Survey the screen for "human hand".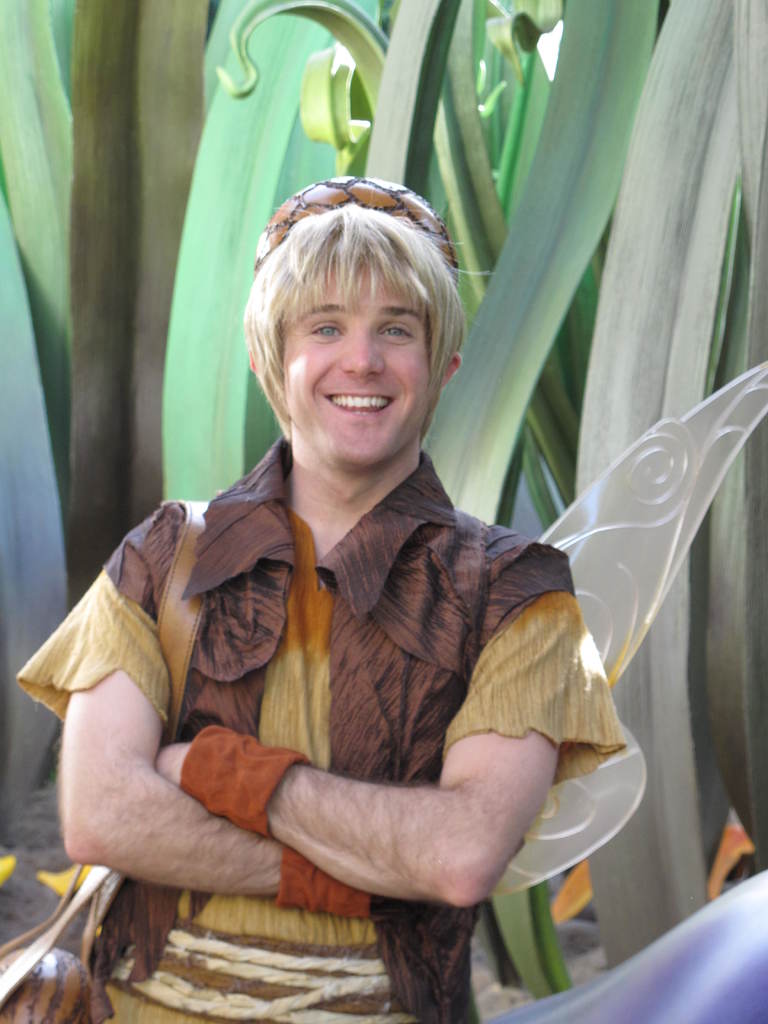
Survey found: BBox(153, 741, 191, 783).
